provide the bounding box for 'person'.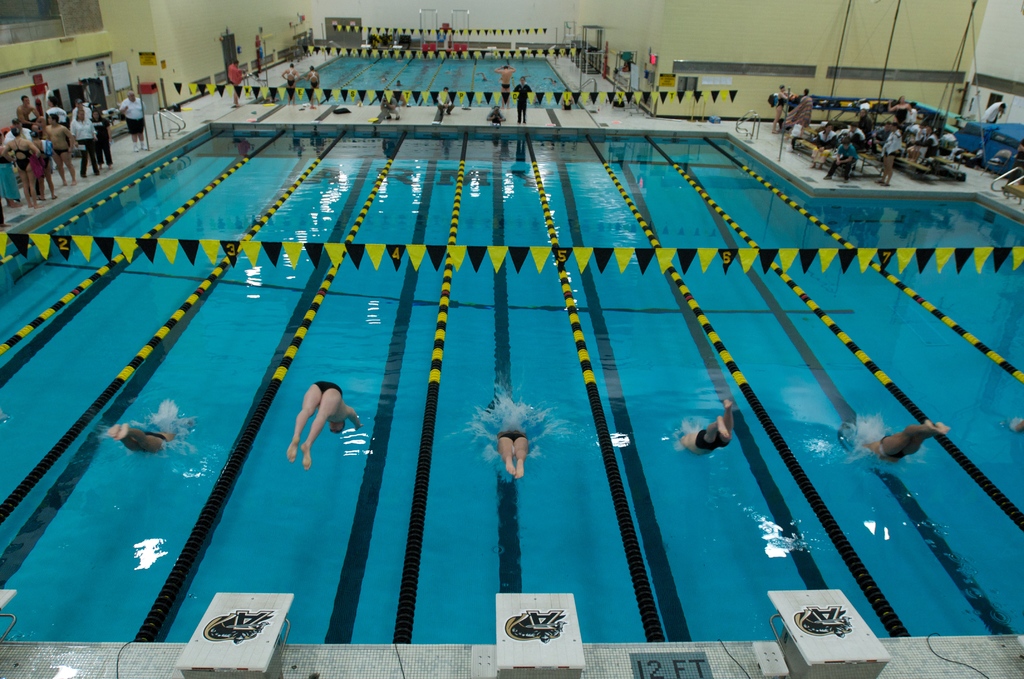
[289, 379, 358, 480].
